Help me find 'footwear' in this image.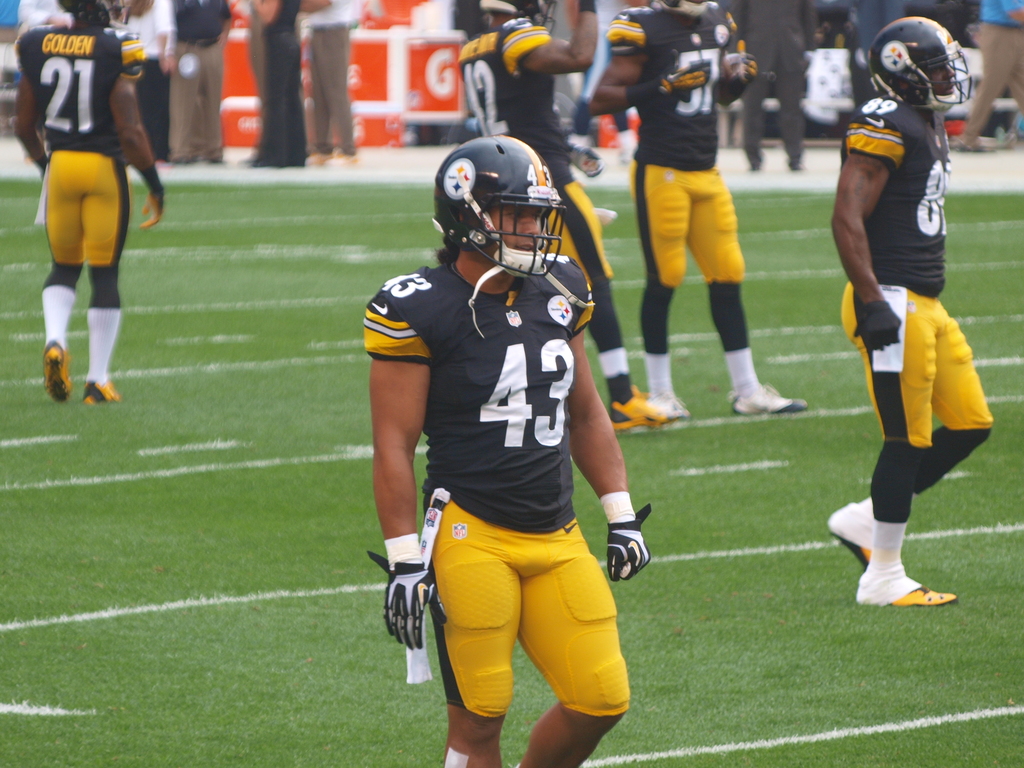
Found it: <box>850,535,941,618</box>.
